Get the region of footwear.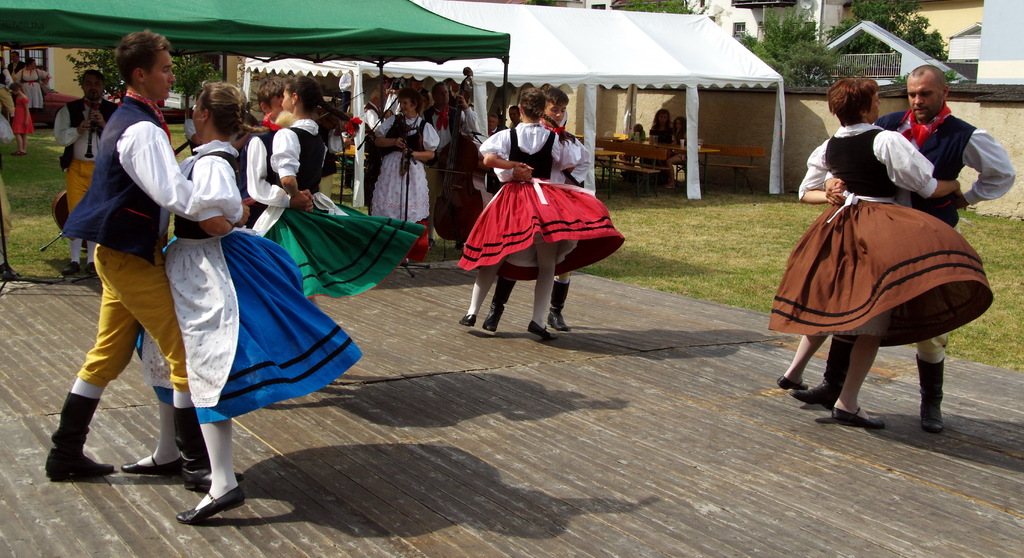
917:354:943:434.
